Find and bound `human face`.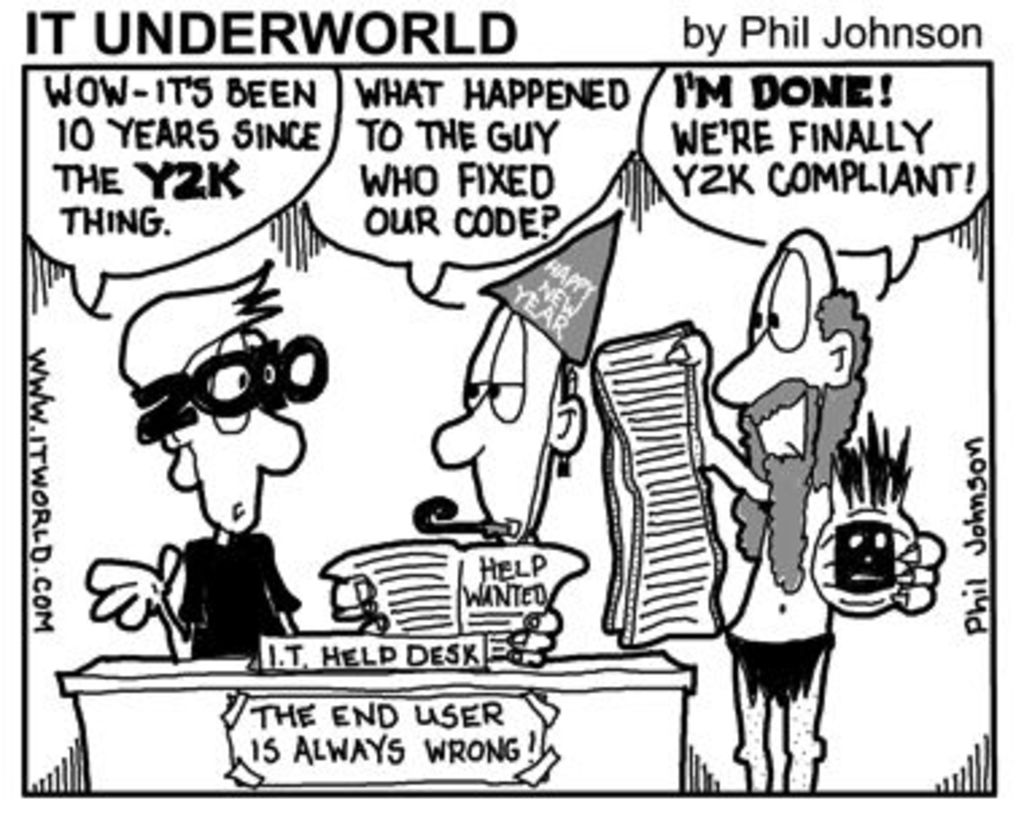
Bound: <box>183,326,305,534</box>.
